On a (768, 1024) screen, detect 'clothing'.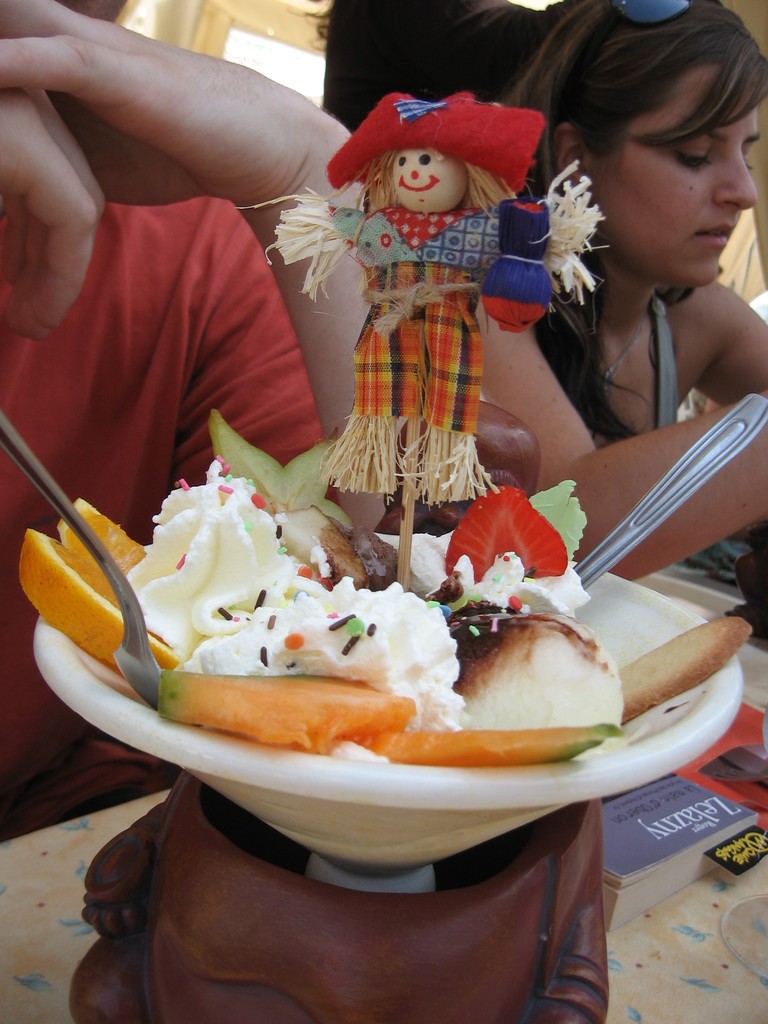
locate(623, 302, 696, 442).
